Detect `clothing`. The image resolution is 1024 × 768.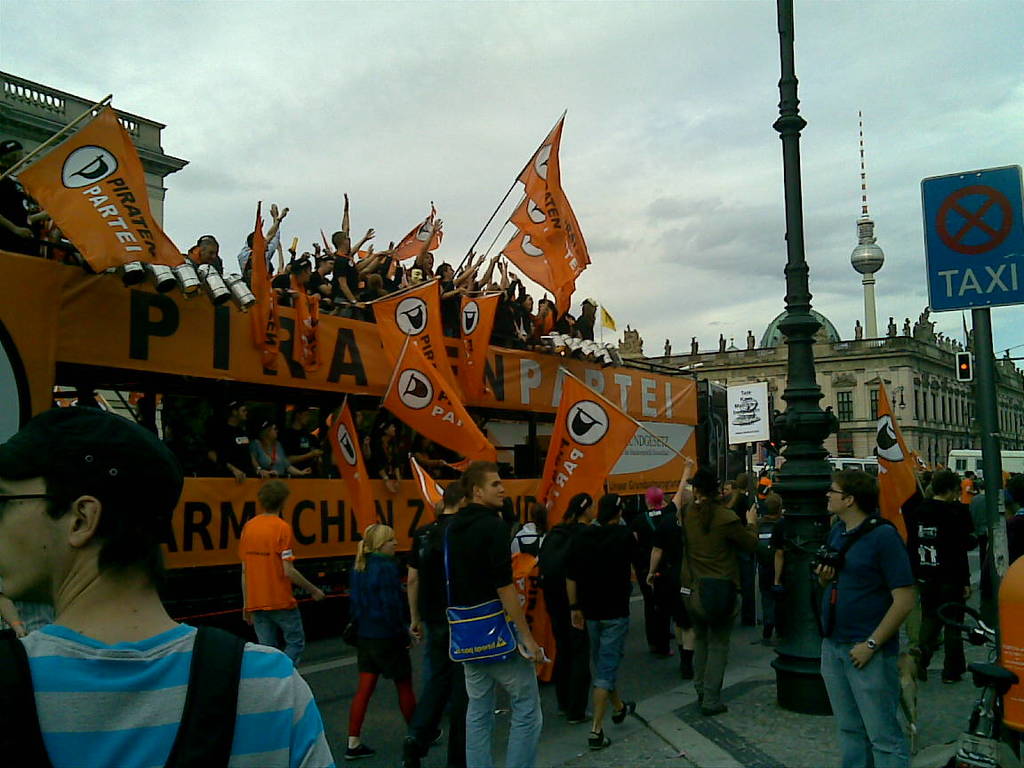
left=252, top=603, right=316, bottom=673.
